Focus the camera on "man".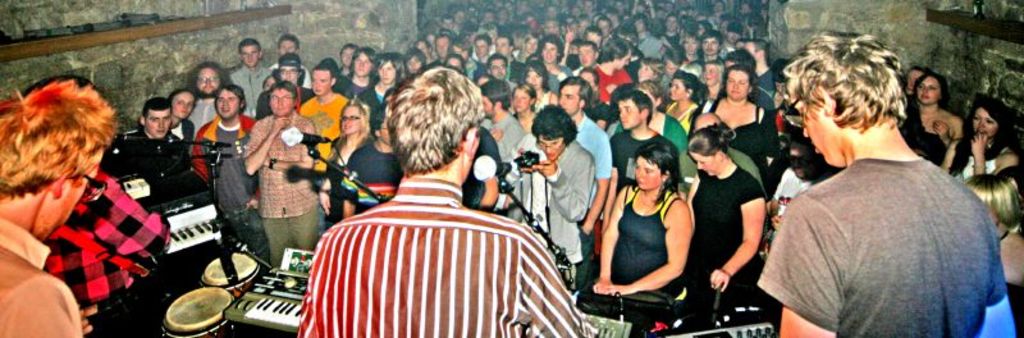
Focus region: <region>300, 63, 602, 337</region>.
